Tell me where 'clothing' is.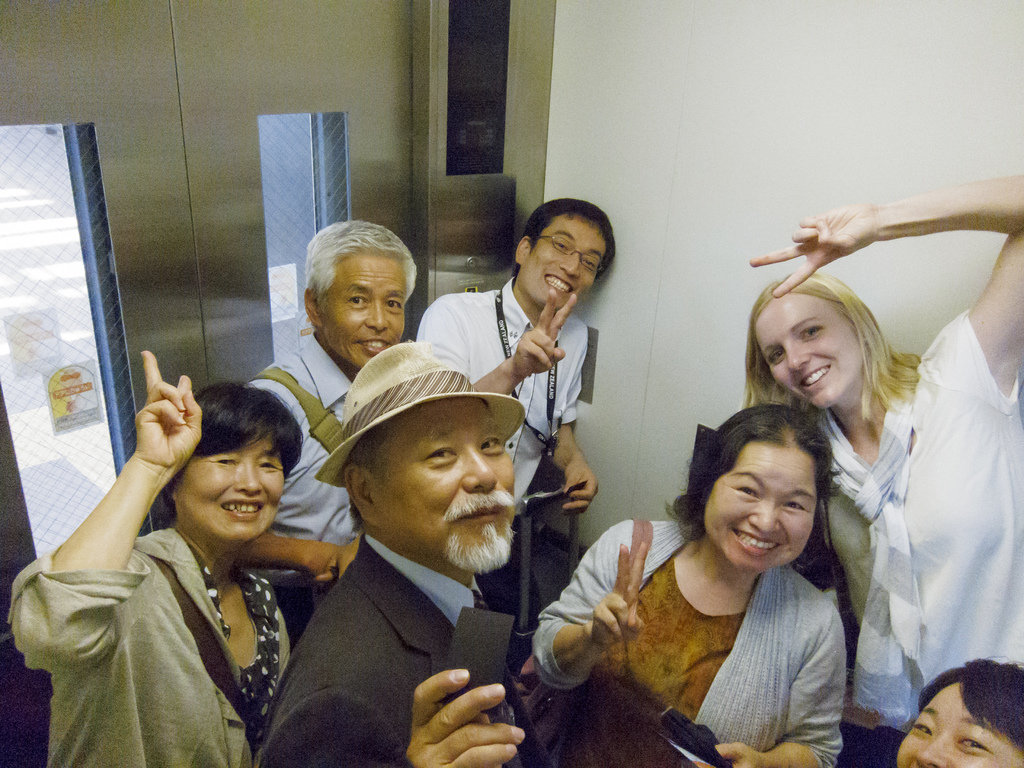
'clothing' is at locate(242, 335, 369, 632).
